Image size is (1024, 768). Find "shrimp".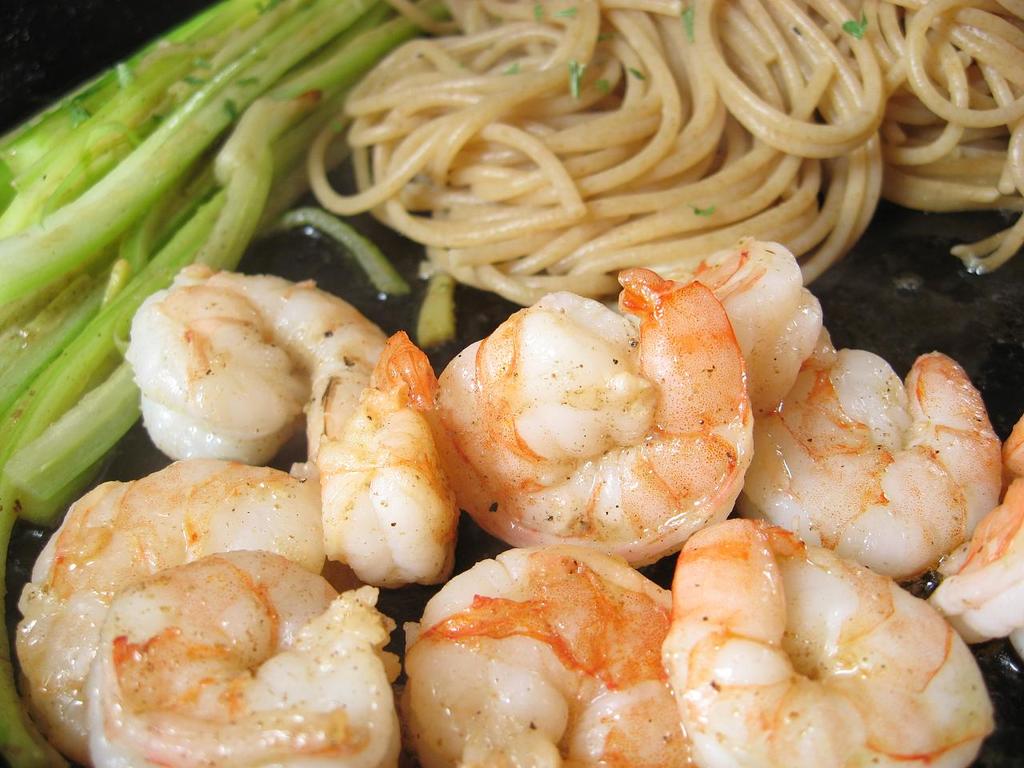
<box>124,262,462,584</box>.
